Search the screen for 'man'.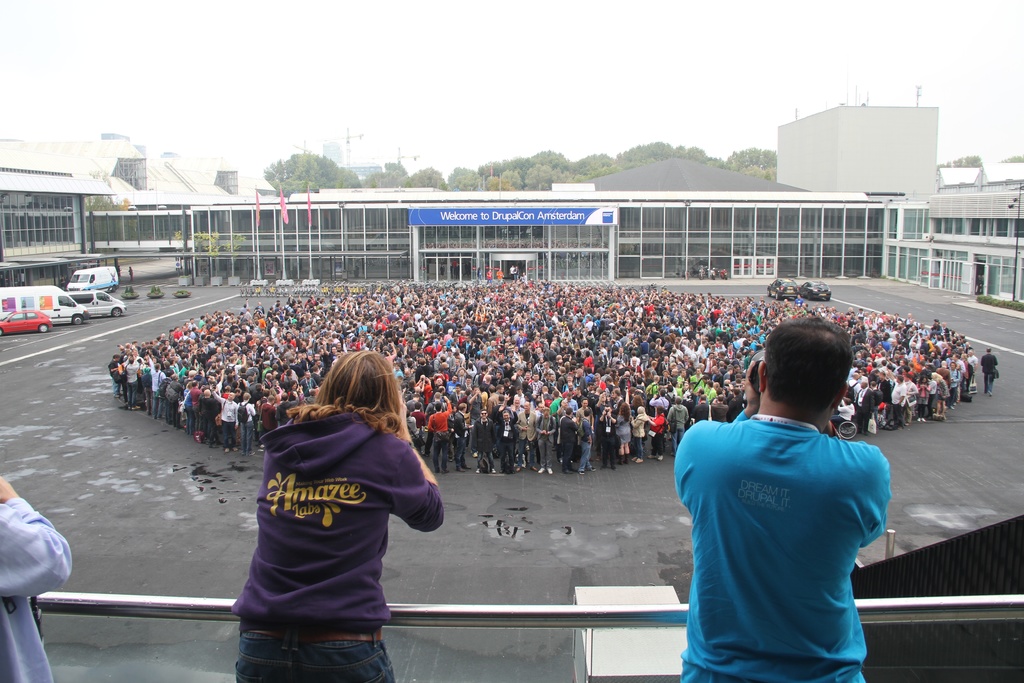
Found at <bbox>510, 400, 543, 473</bbox>.
